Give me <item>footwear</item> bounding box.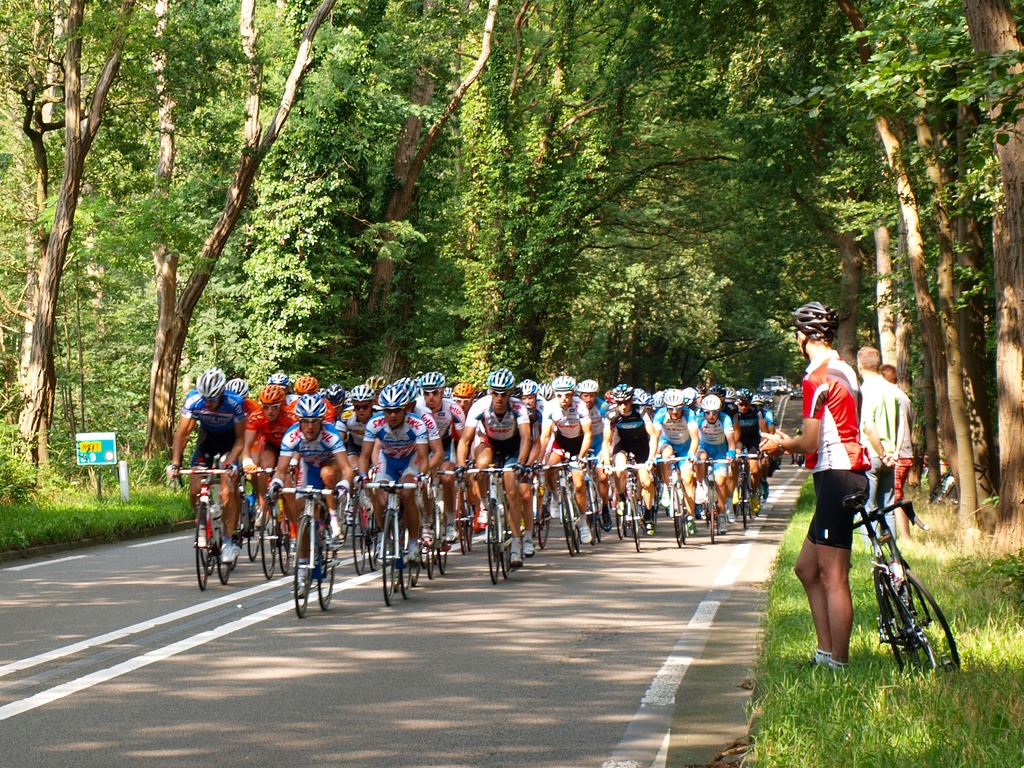
[376, 539, 392, 557].
